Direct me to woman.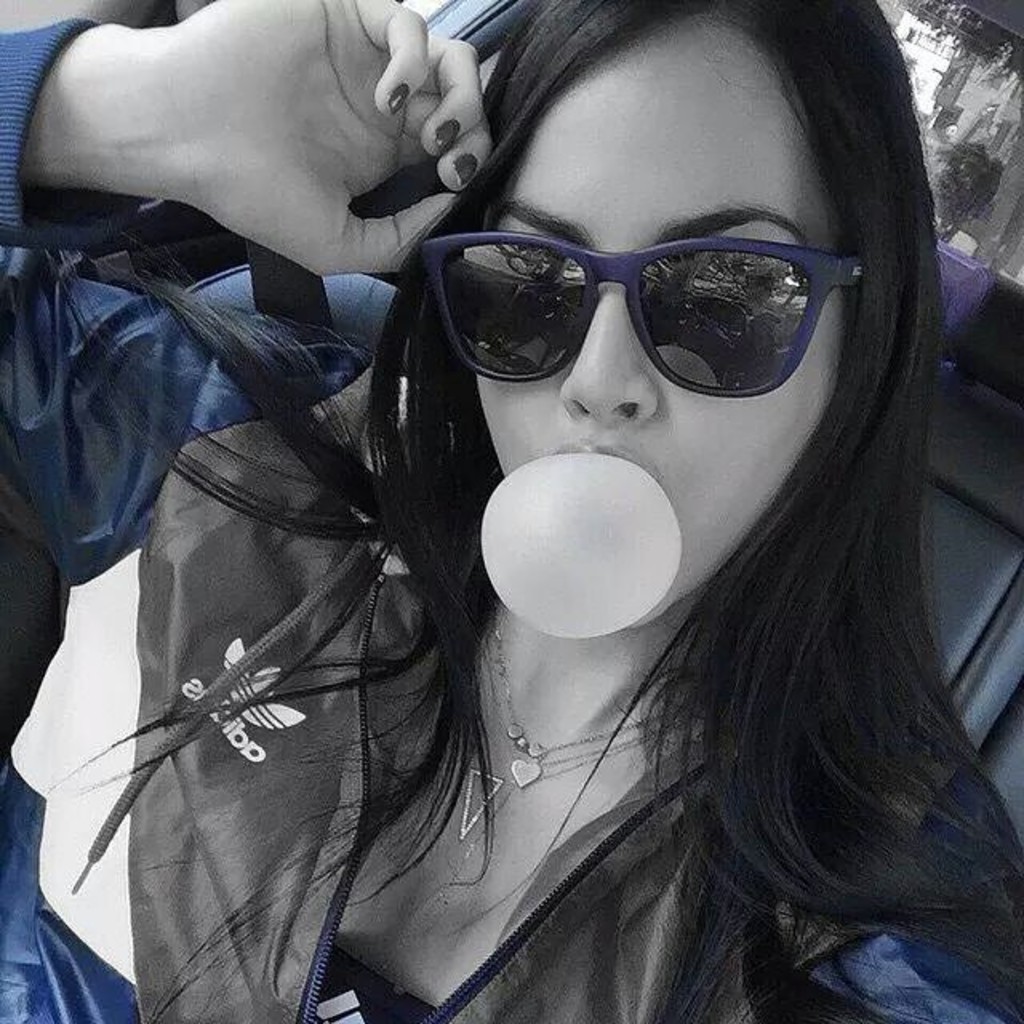
Direction: <region>0, 0, 1022, 1022</region>.
